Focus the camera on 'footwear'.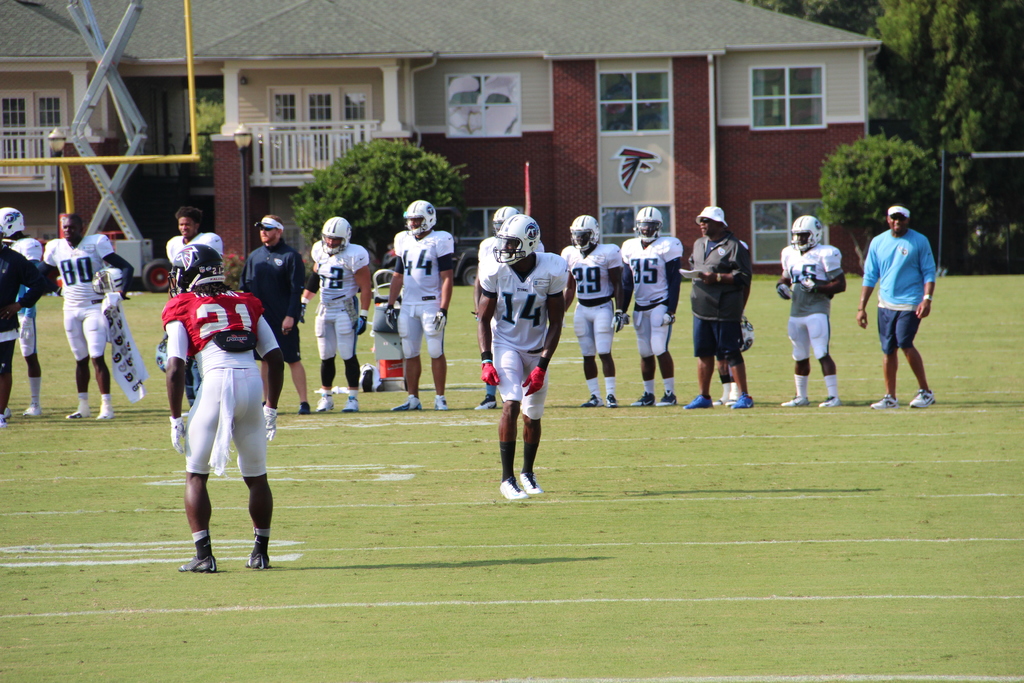
Focus region: [390,399,422,410].
